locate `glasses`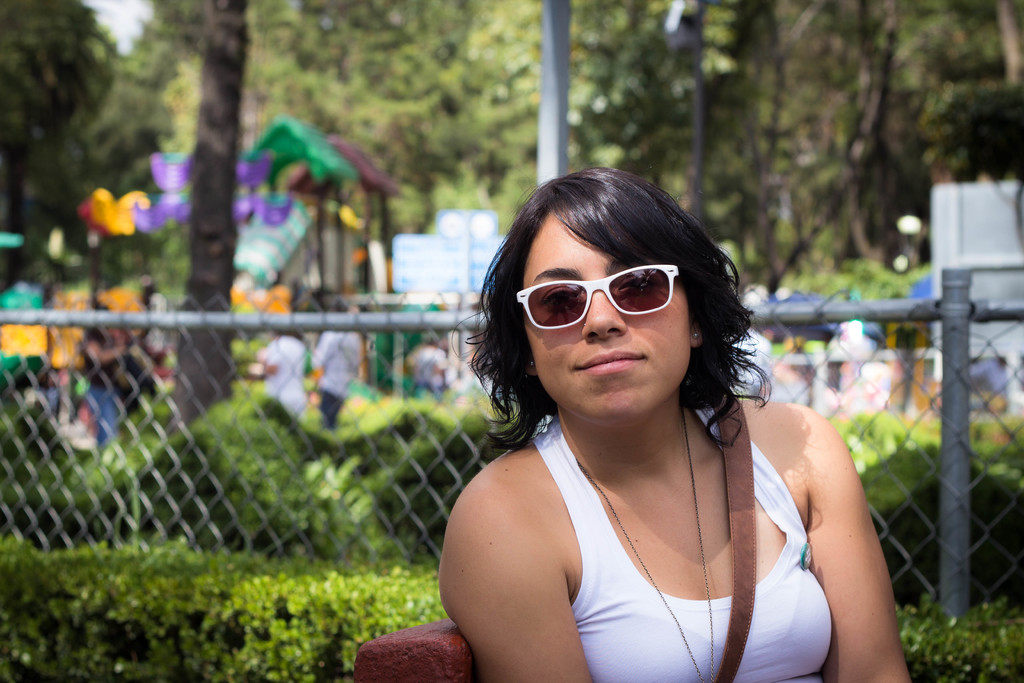
l=547, t=258, r=700, b=338
